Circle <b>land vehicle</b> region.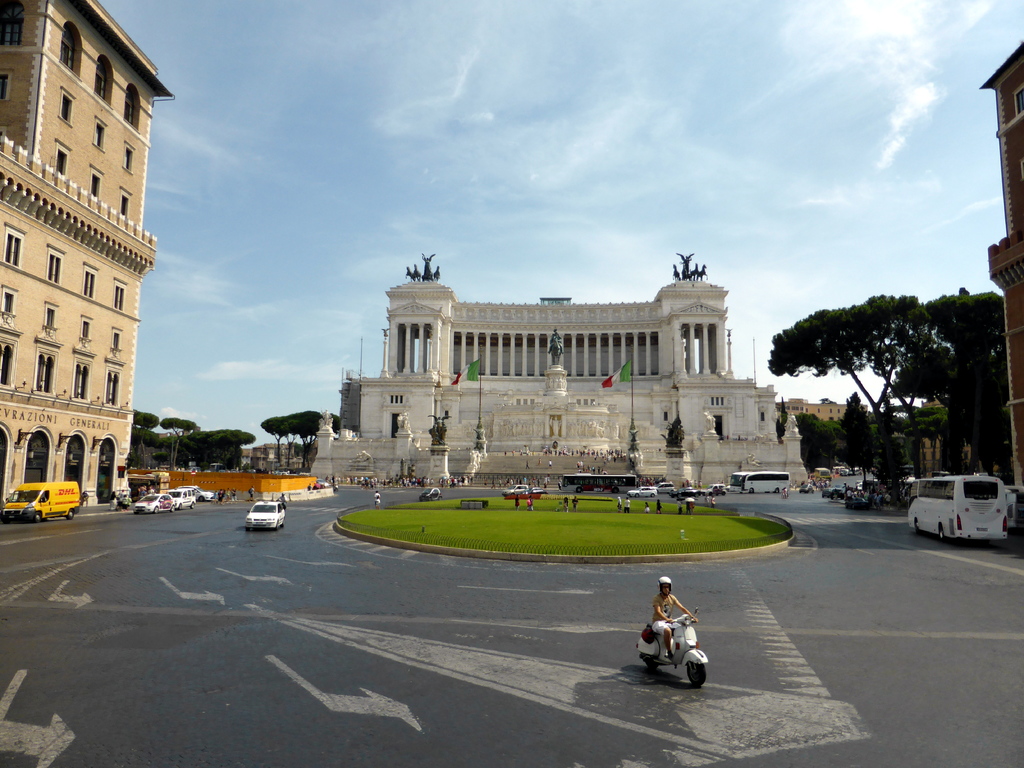
Region: [left=242, top=497, right=285, bottom=532].
